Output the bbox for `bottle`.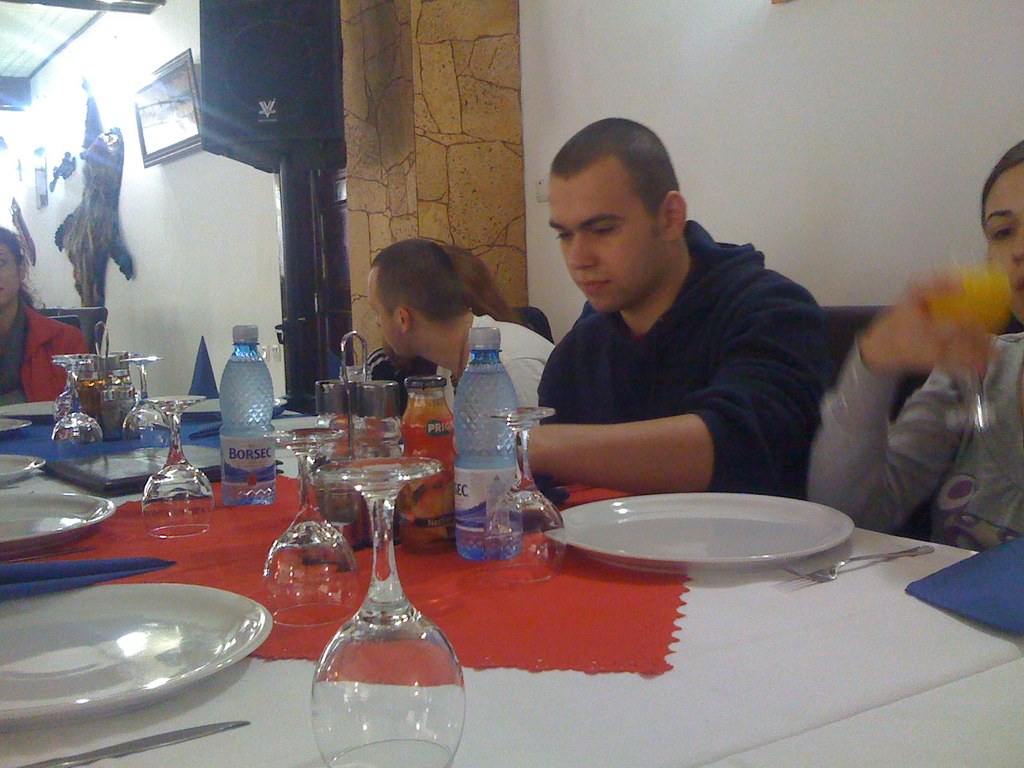
(216, 326, 281, 509).
